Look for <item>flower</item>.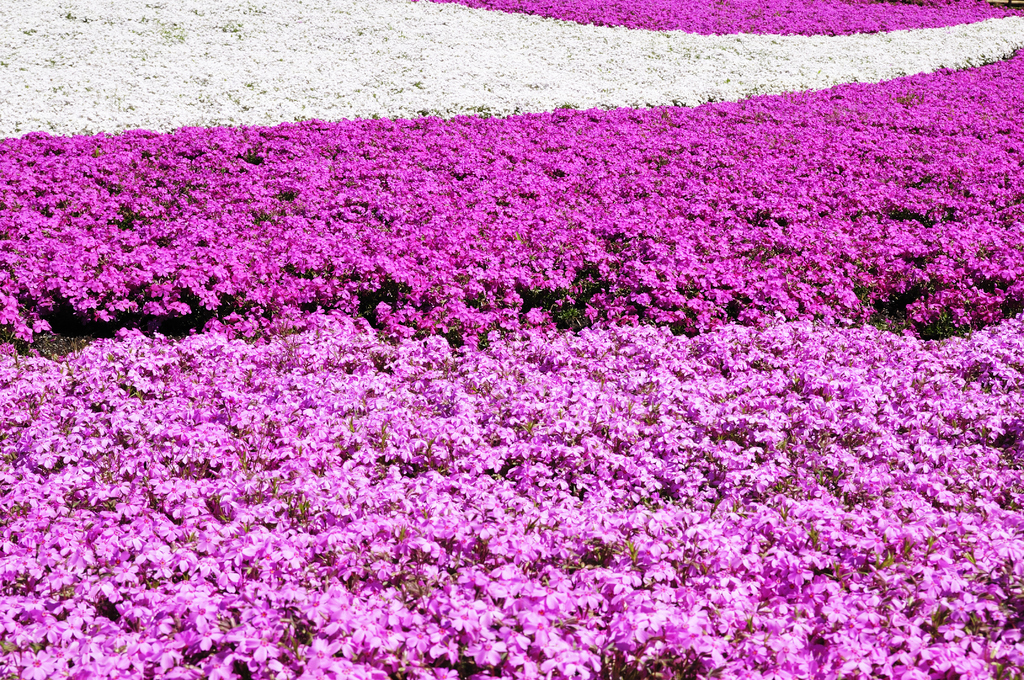
Found: bbox(465, 635, 506, 664).
